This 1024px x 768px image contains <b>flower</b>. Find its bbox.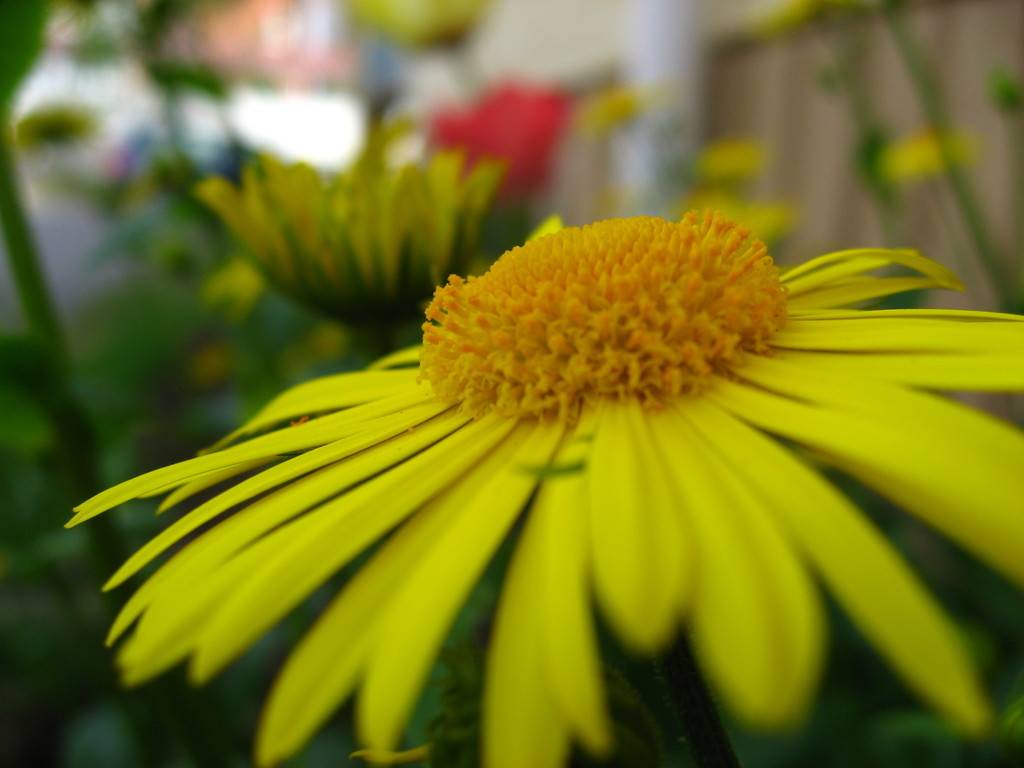
bbox=(412, 76, 568, 209).
